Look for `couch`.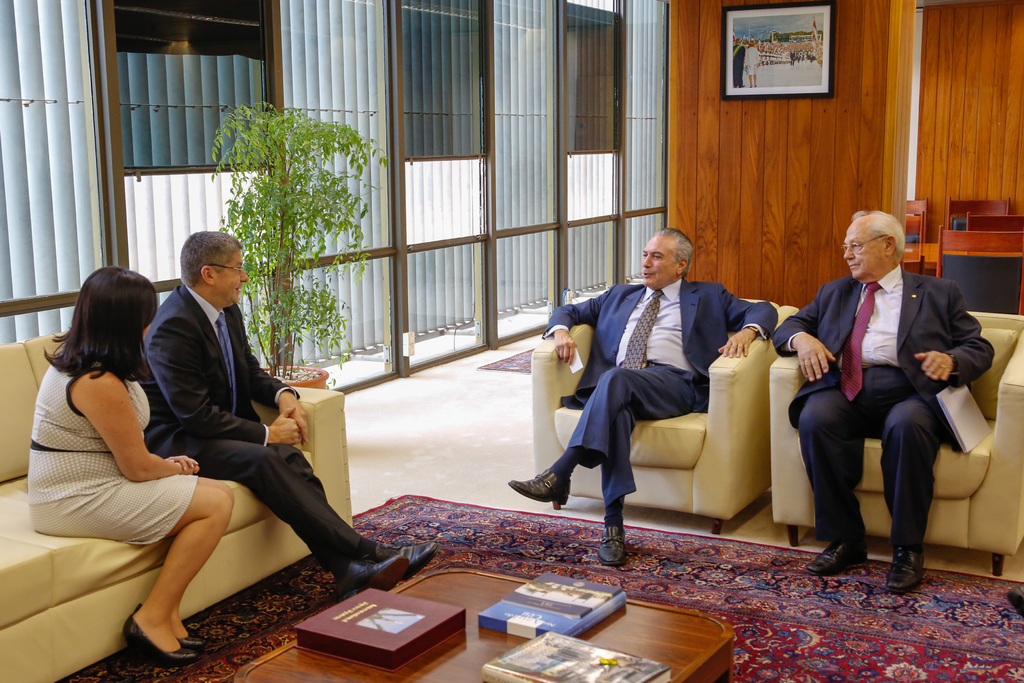
Found: l=537, t=286, r=824, b=539.
